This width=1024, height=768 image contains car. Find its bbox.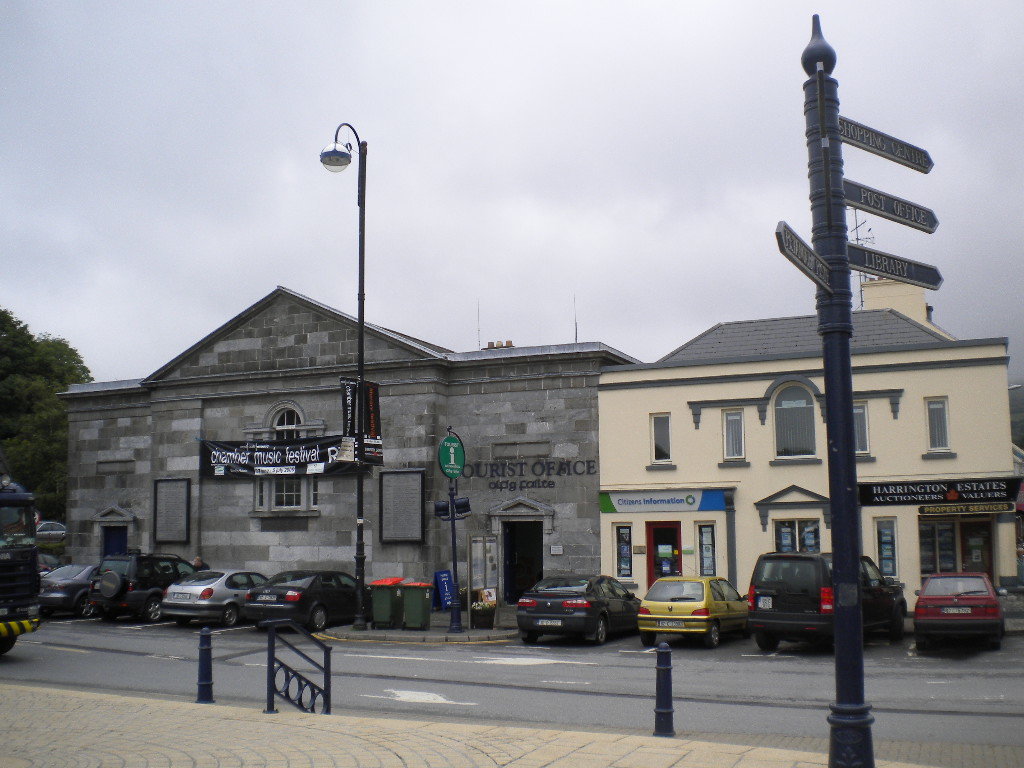
95/546/208/620.
